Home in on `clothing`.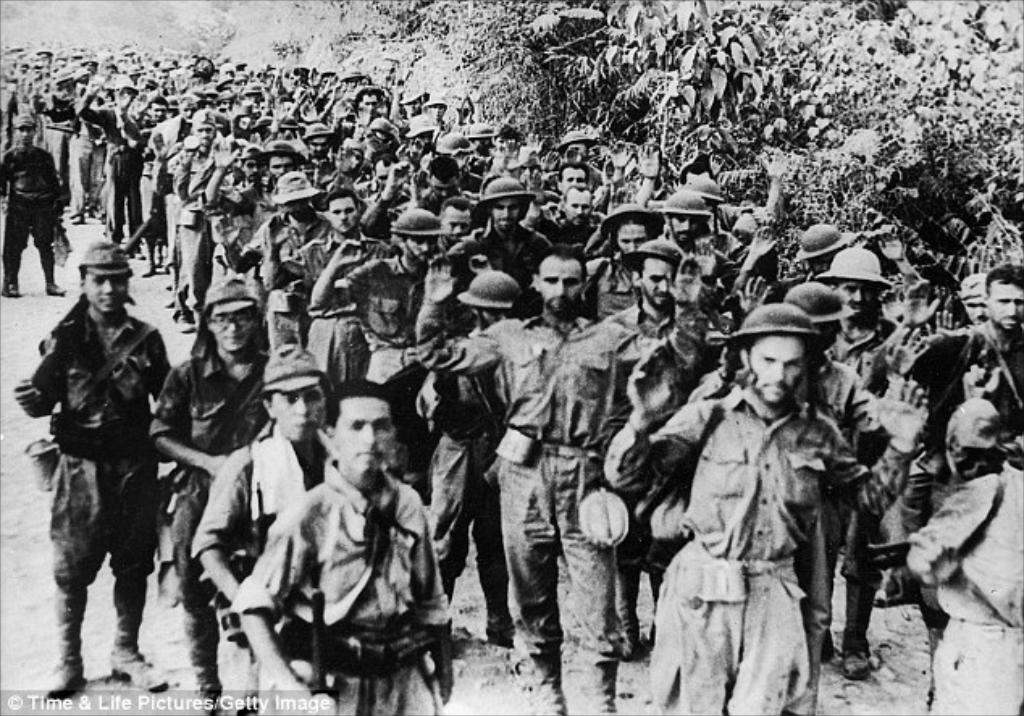
Homed in at 564/289/678/714.
